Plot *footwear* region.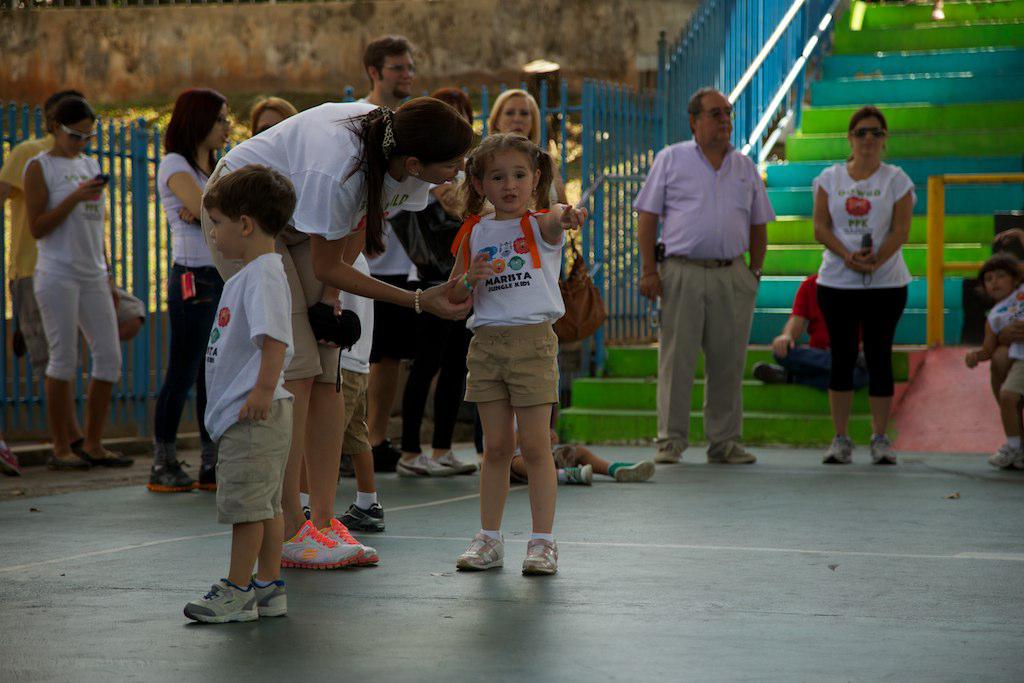
Plotted at bbox=(183, 577, 258, 627).
